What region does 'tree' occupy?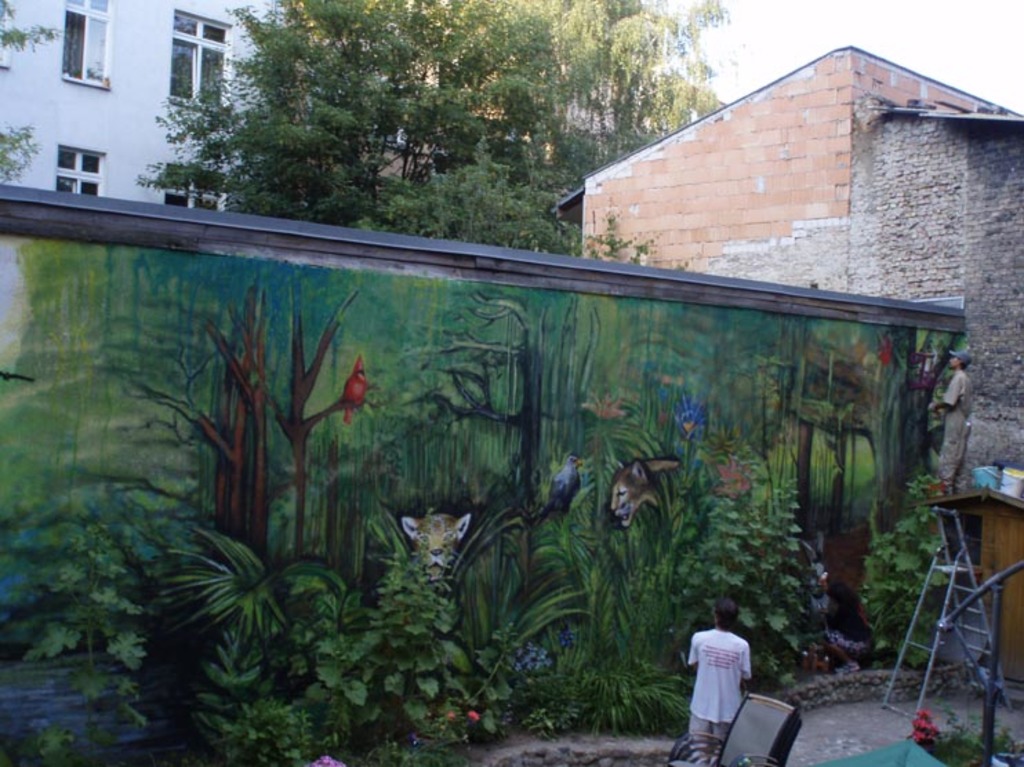
157:0:725:258.
